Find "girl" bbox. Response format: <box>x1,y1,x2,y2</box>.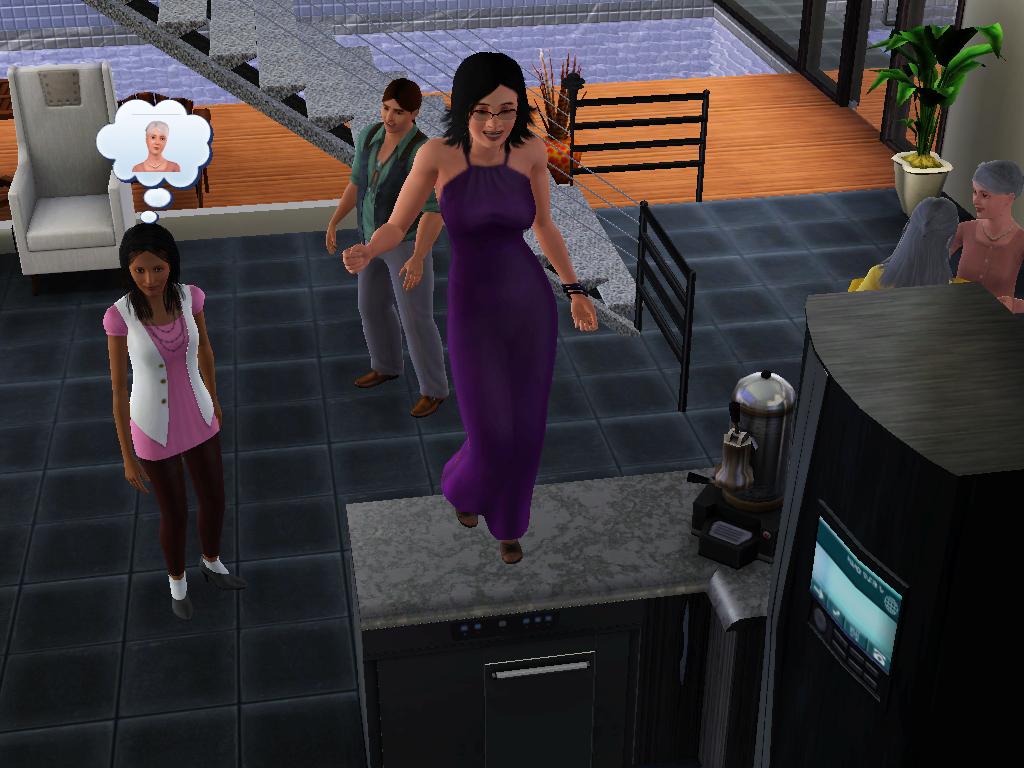
<box>343,52,598,565</box>.
